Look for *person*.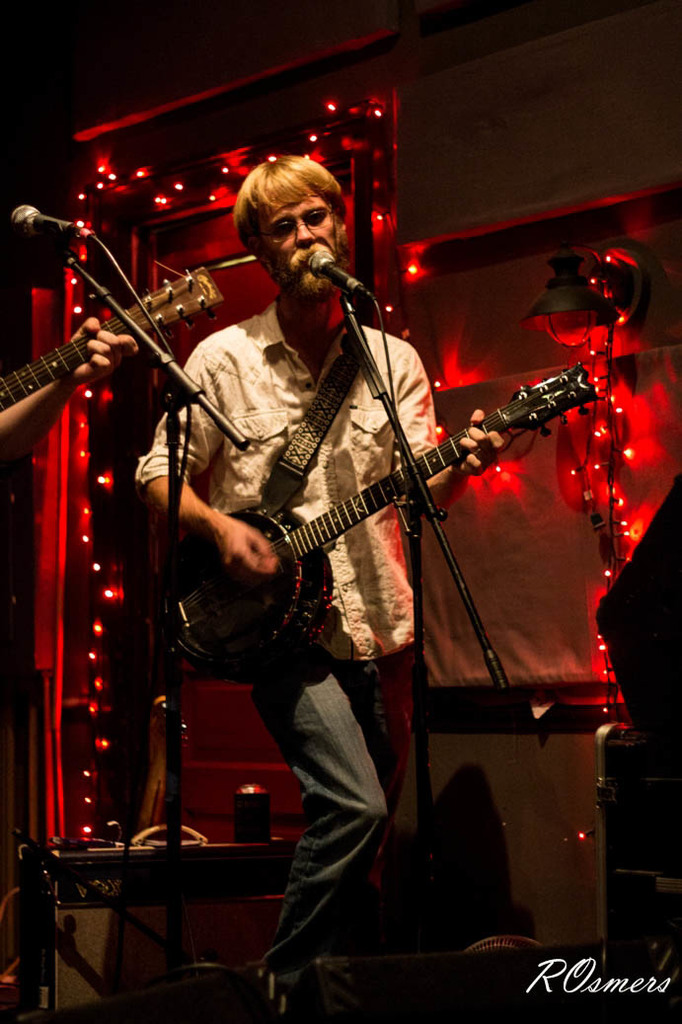
Found: box=[158, 177, 549, 904].
